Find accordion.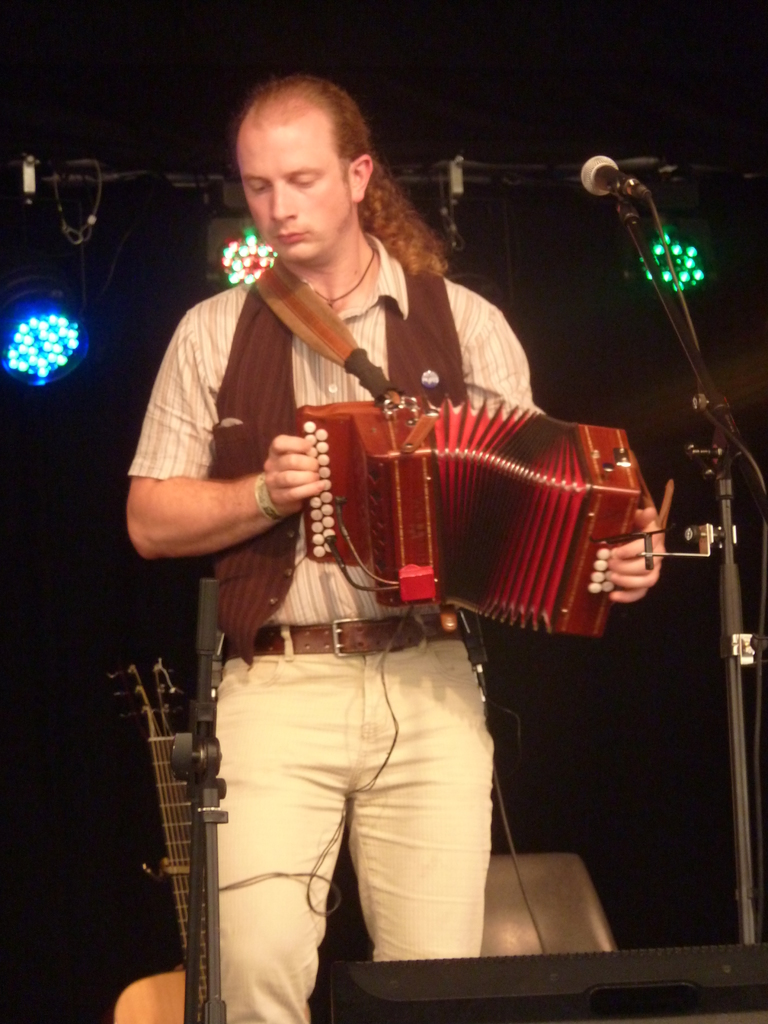
box=[298, 399, 636, 636].
